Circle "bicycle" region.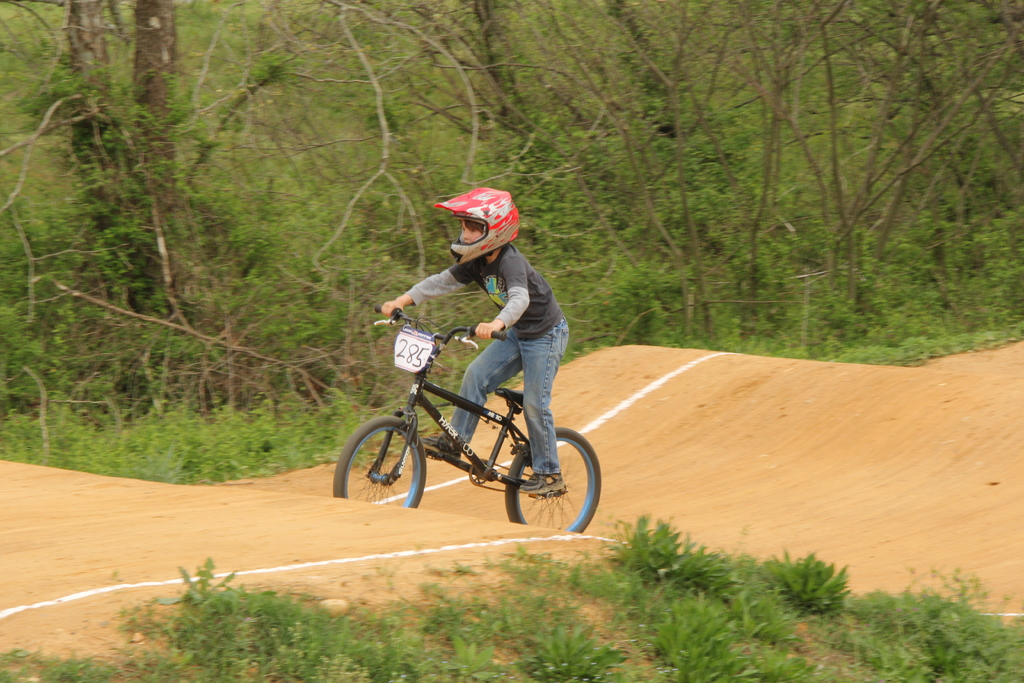
Region: rect(333, 320, 613, 536).
